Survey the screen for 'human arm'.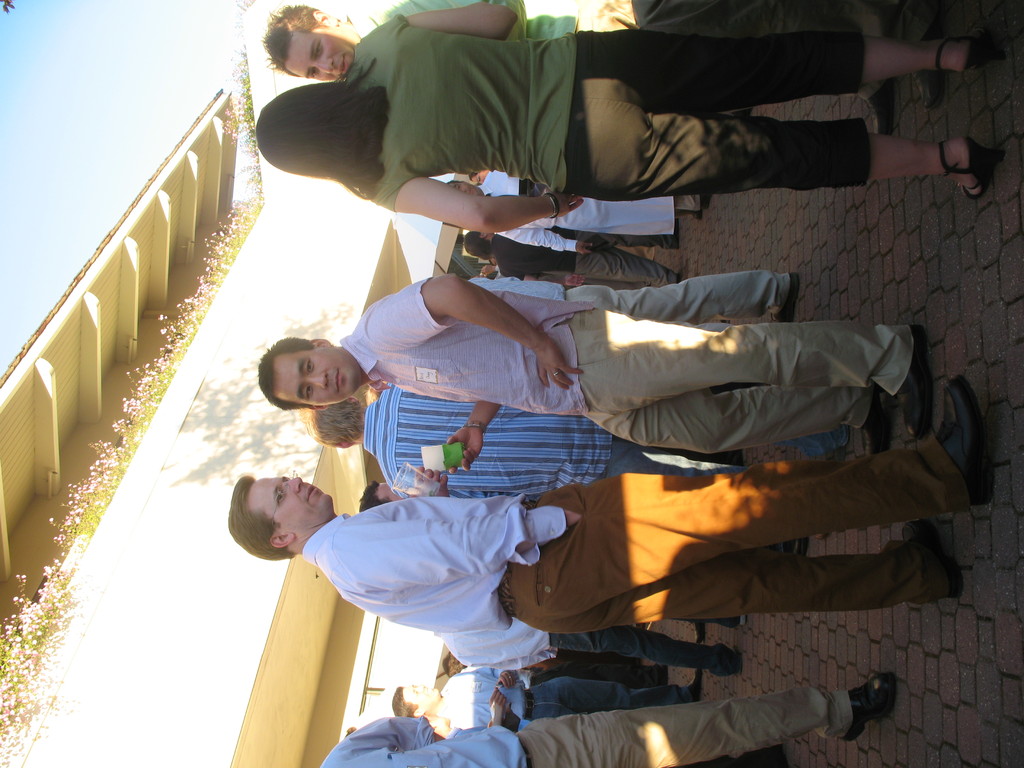
Survey found: 368:162:586:237.
